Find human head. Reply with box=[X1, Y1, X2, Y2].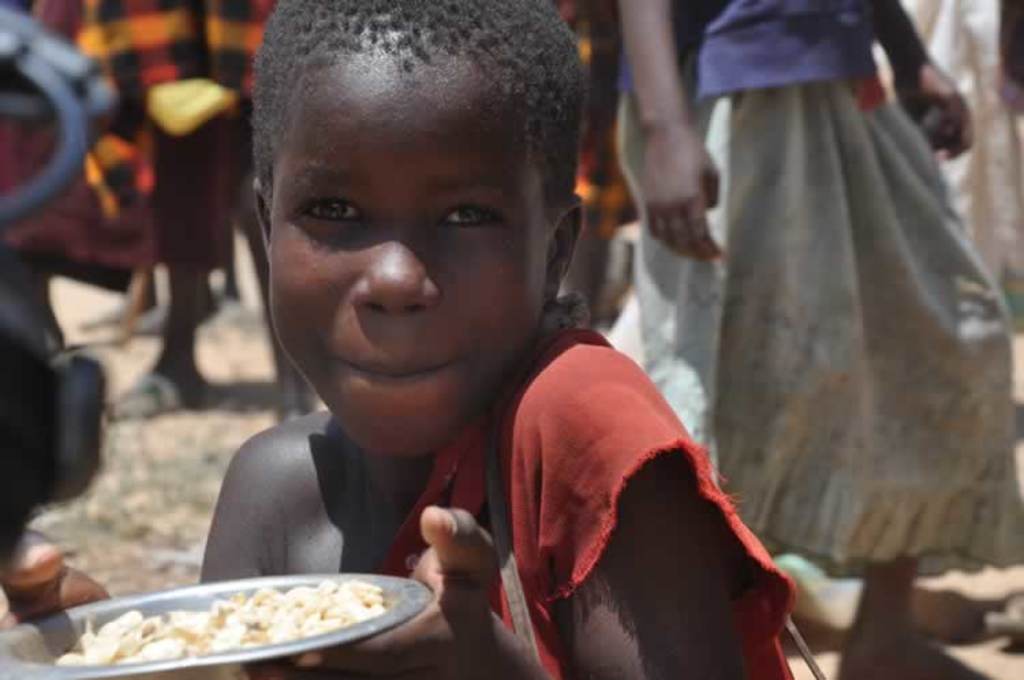
box=[266, 0, 578, 404].
